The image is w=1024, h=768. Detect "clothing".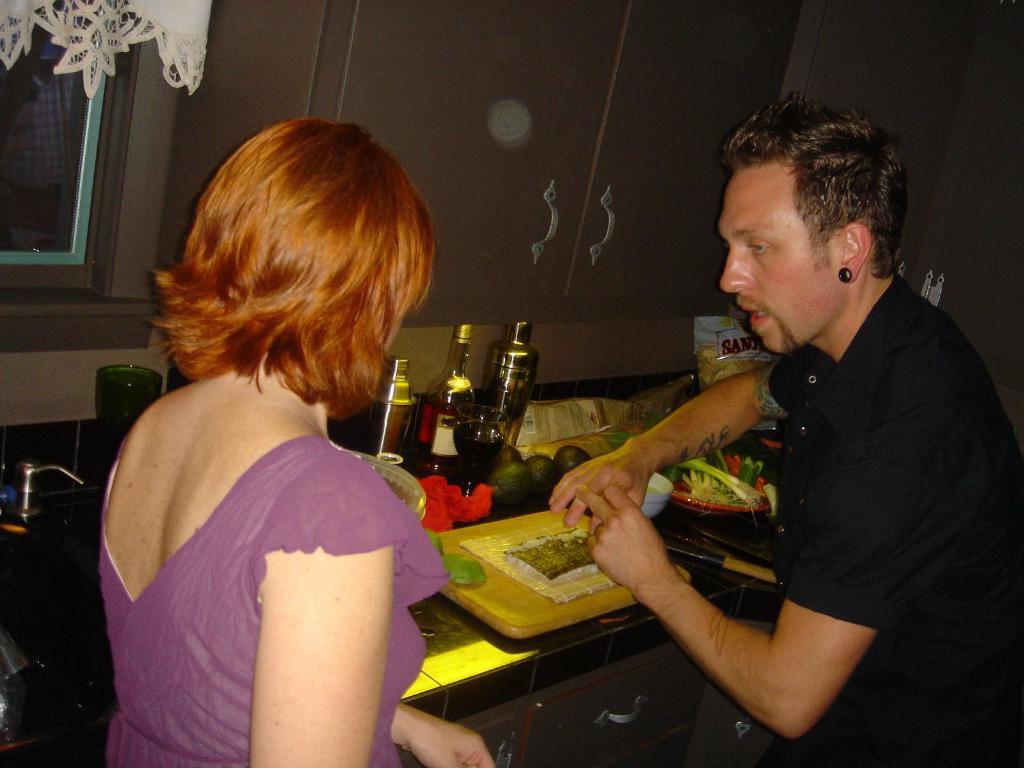
Detection: {"x1": 92, "y1": 433, "x2": 449, "y2": 767}.
